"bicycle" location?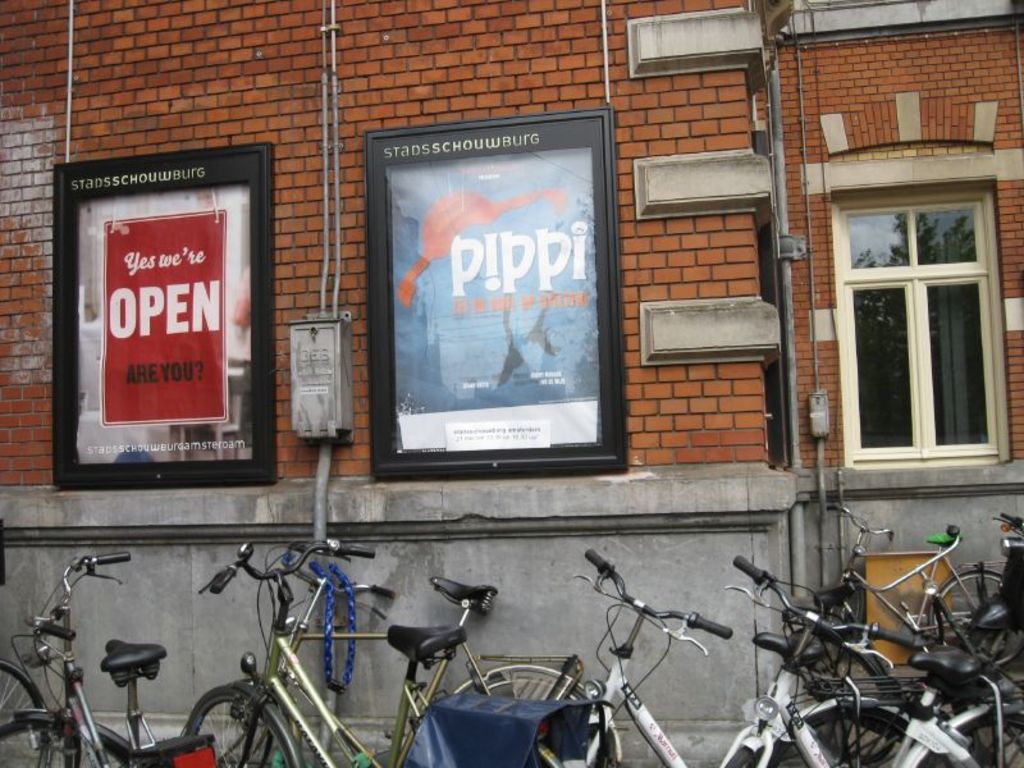
[x1=736, y1=549, x2=1023, y2=767]
